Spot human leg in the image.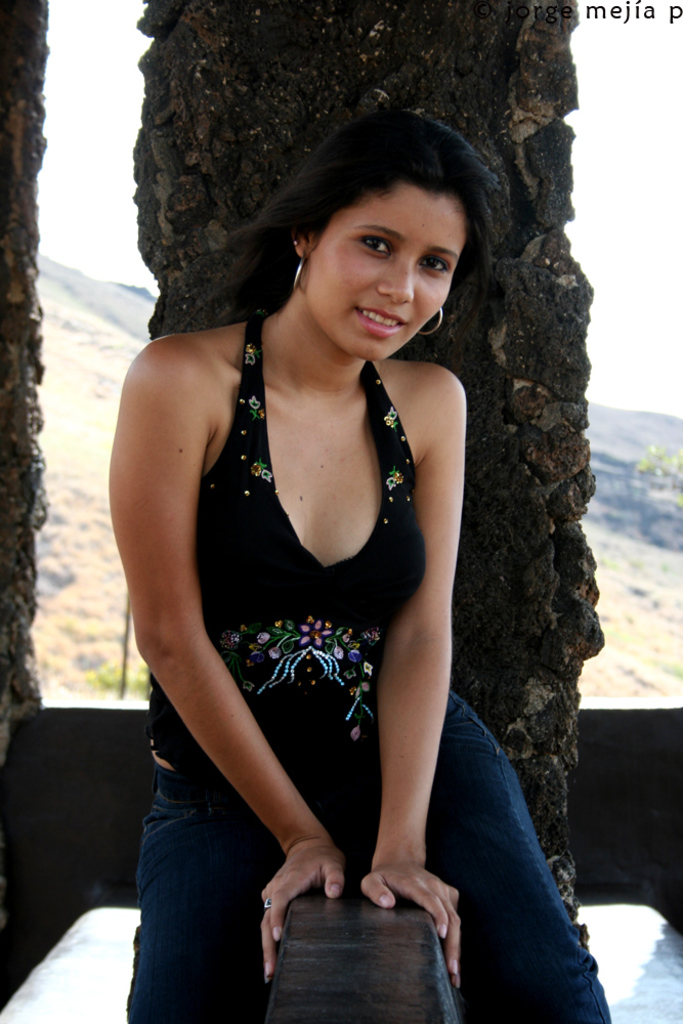
human leg found at {"x1": 122, "y1": 778, "x2": 314, "y2": 1023}.
